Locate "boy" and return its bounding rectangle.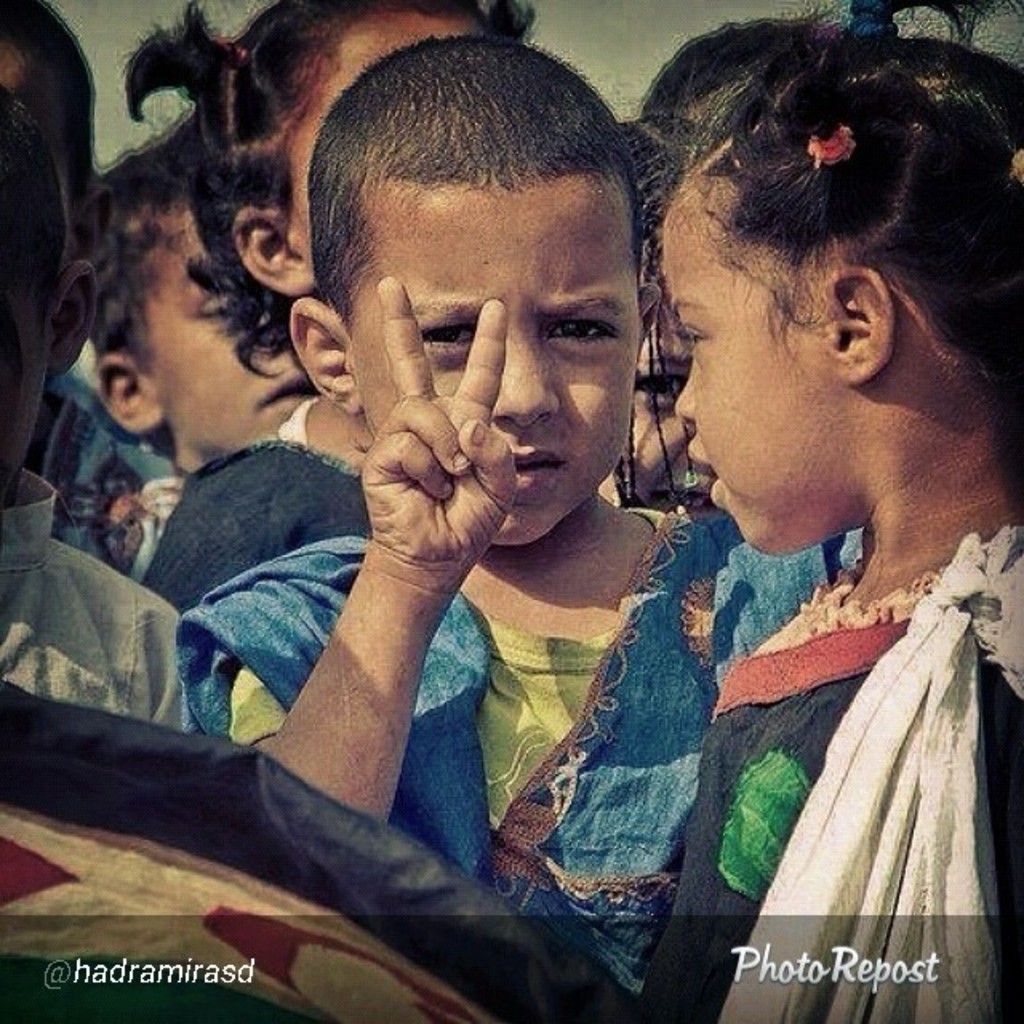
(x1=154, y1=0, x2=870, y2=1010).
